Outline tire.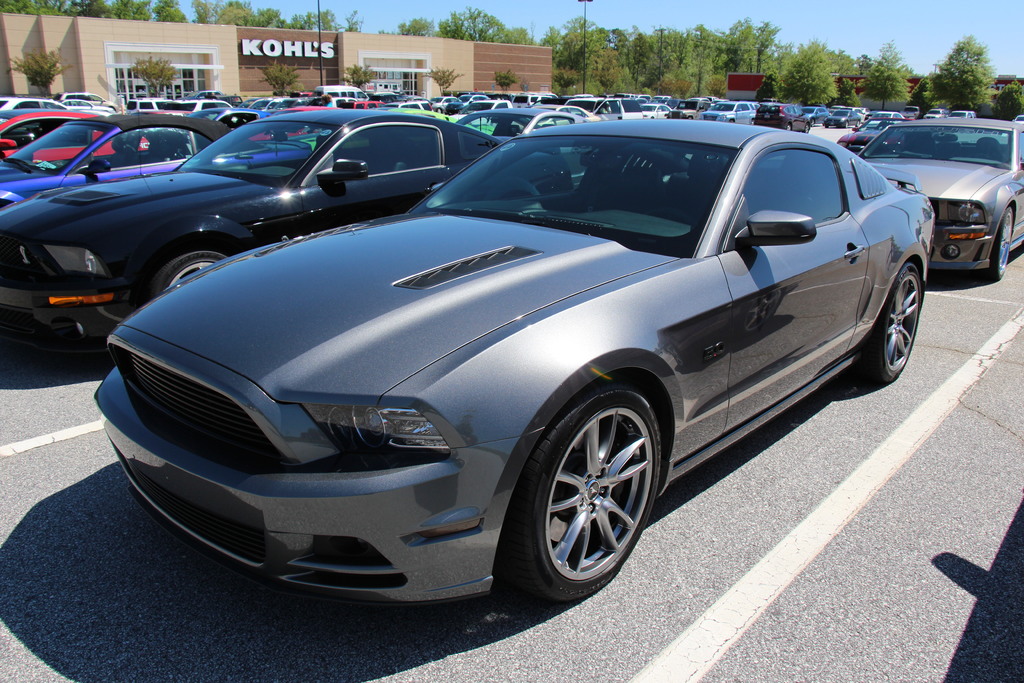
Outline: 874, 261, 922, 378.
